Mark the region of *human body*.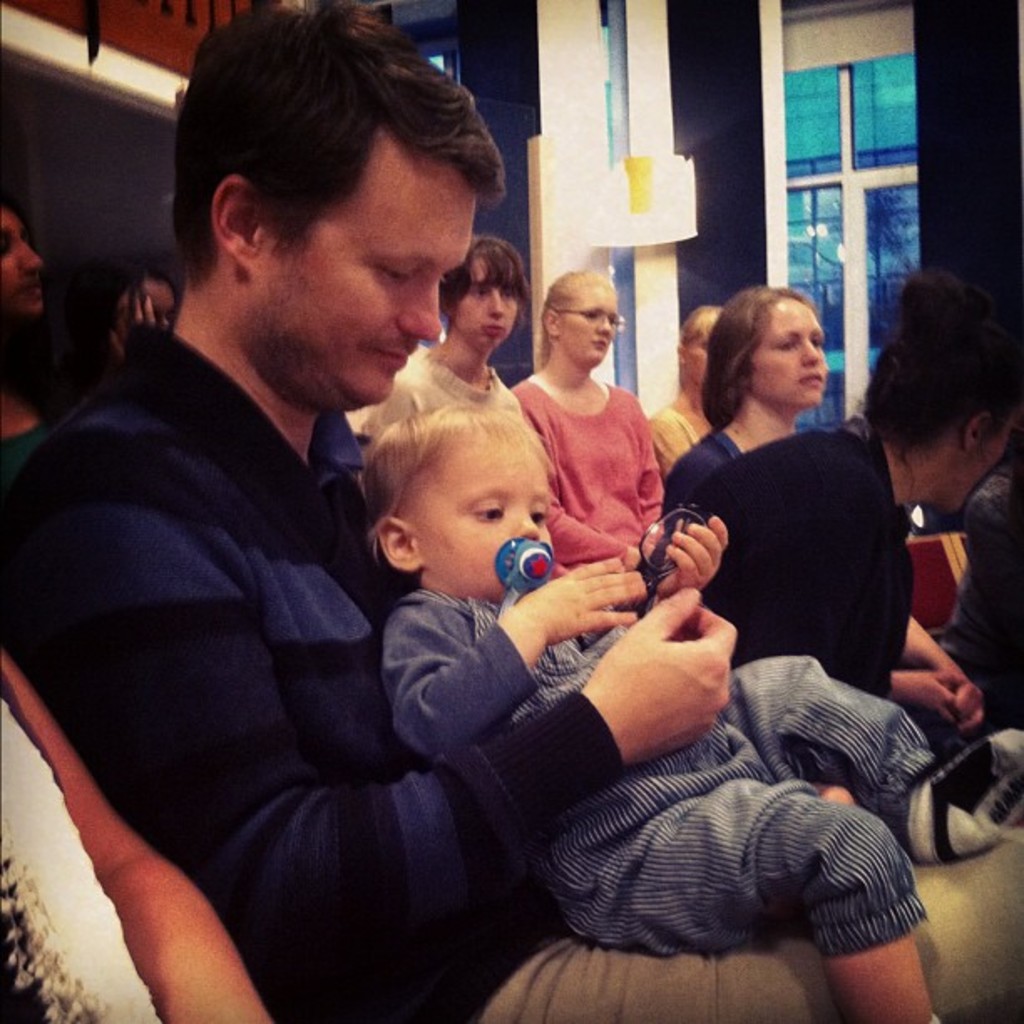
Region: 0:323:1022:1022.
